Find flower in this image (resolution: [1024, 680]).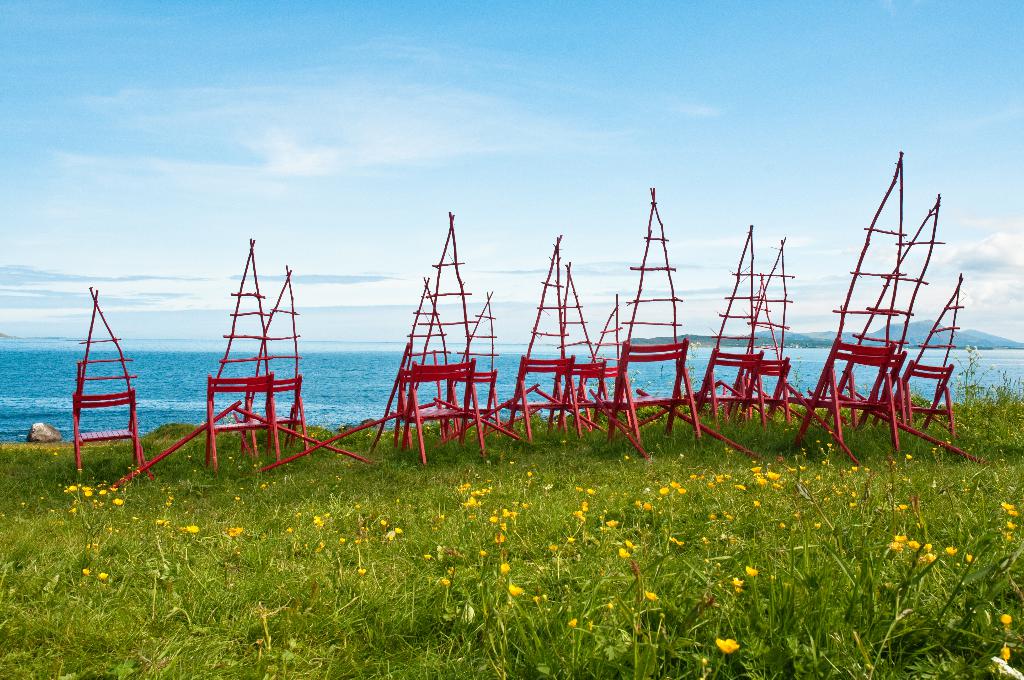
rect(719, 640, 740, 653).
